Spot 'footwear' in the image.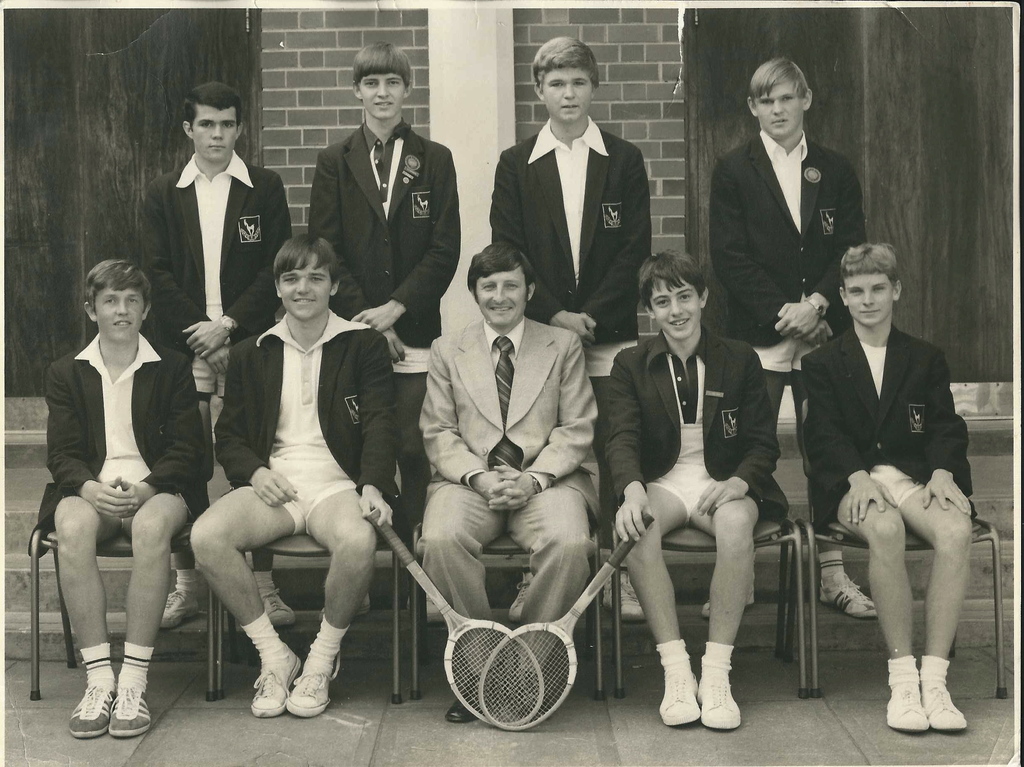
'footwear' found at 884/684/929/731.
